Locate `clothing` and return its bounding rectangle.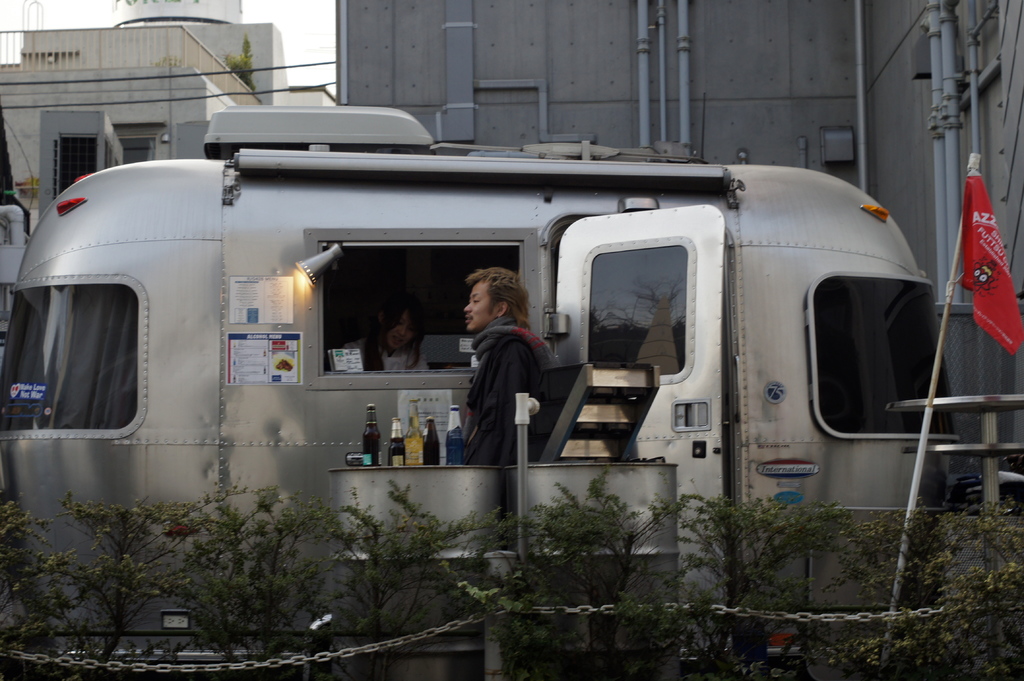
bbox=[339, 341, 428, 371].
